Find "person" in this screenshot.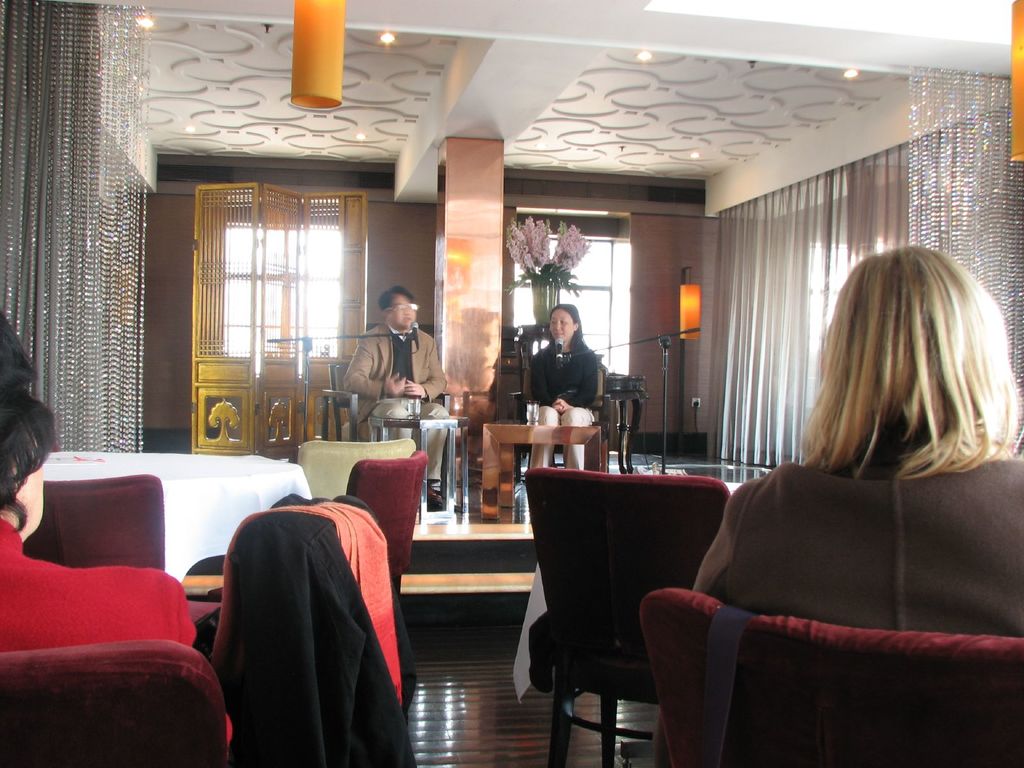
The bounding box for "person" is l=0, t=310, r=236, b=749.
